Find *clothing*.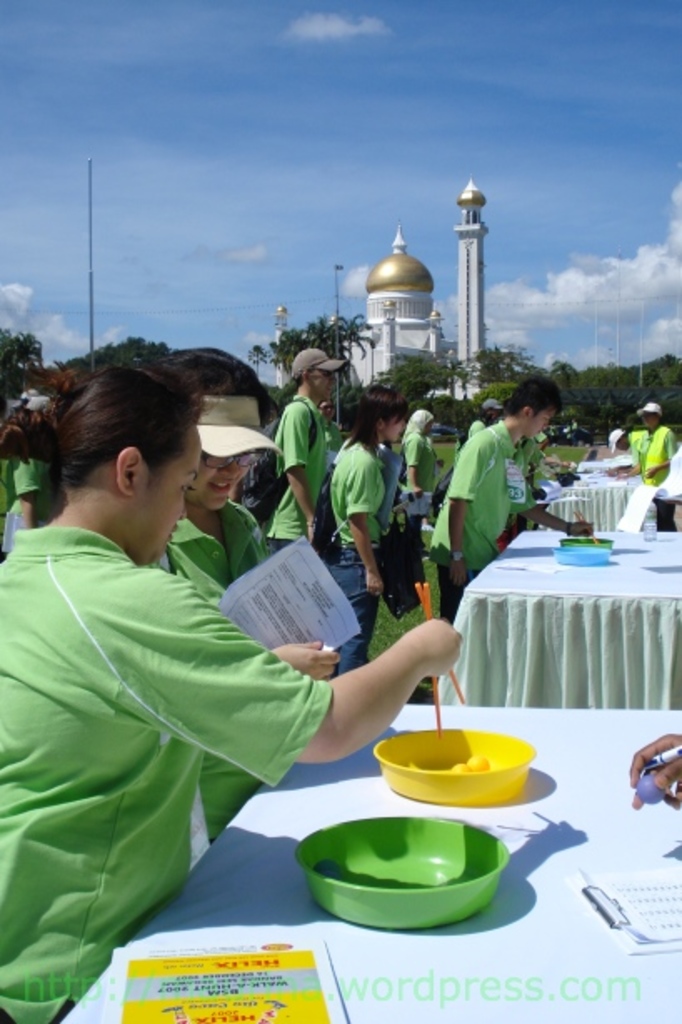
Rect(0, 447, 338, 1014).
